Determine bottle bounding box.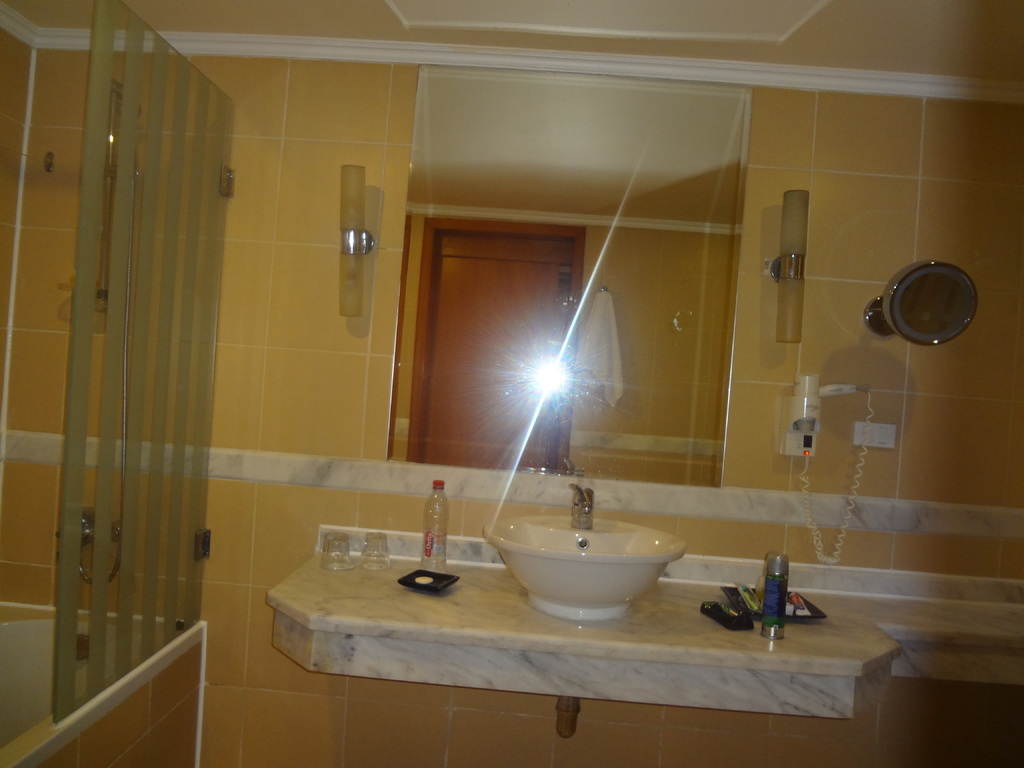
Determined: pyautogui.locateOnScreen(424, 478, 452, 577).
